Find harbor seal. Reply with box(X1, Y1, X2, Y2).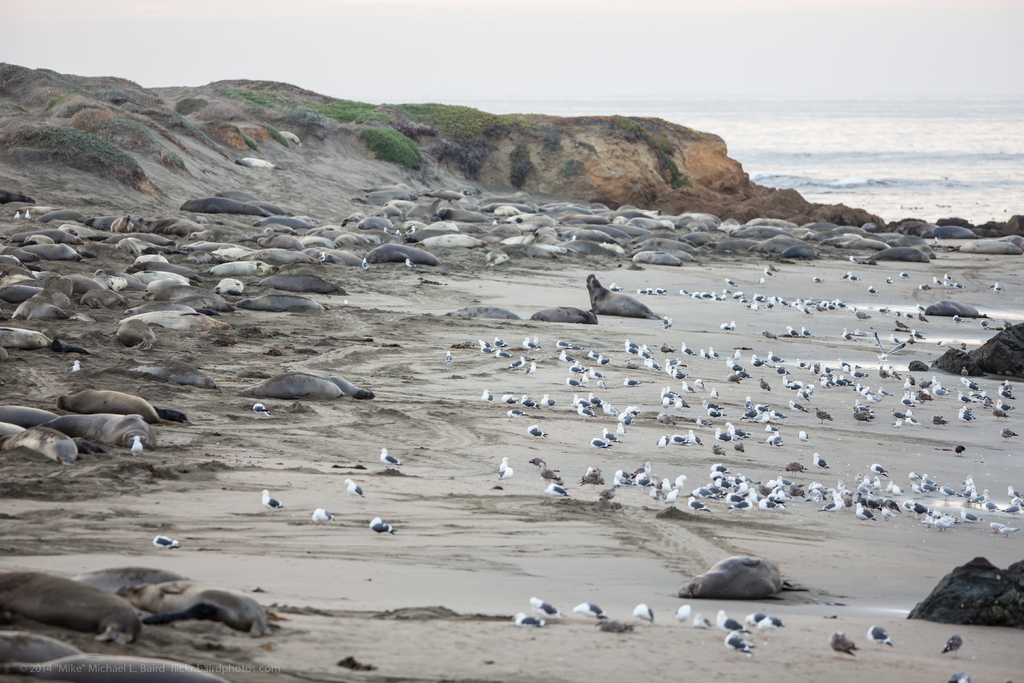
box(0, 573, 136, 642).
